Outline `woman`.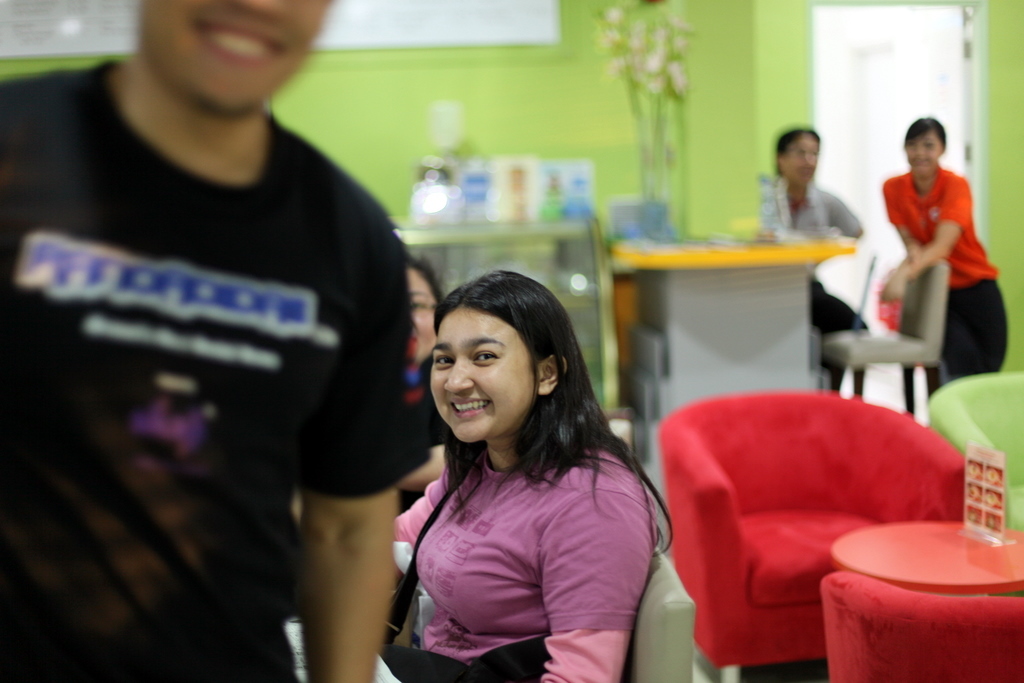
Outline: [880, 115, 1015, 419].
